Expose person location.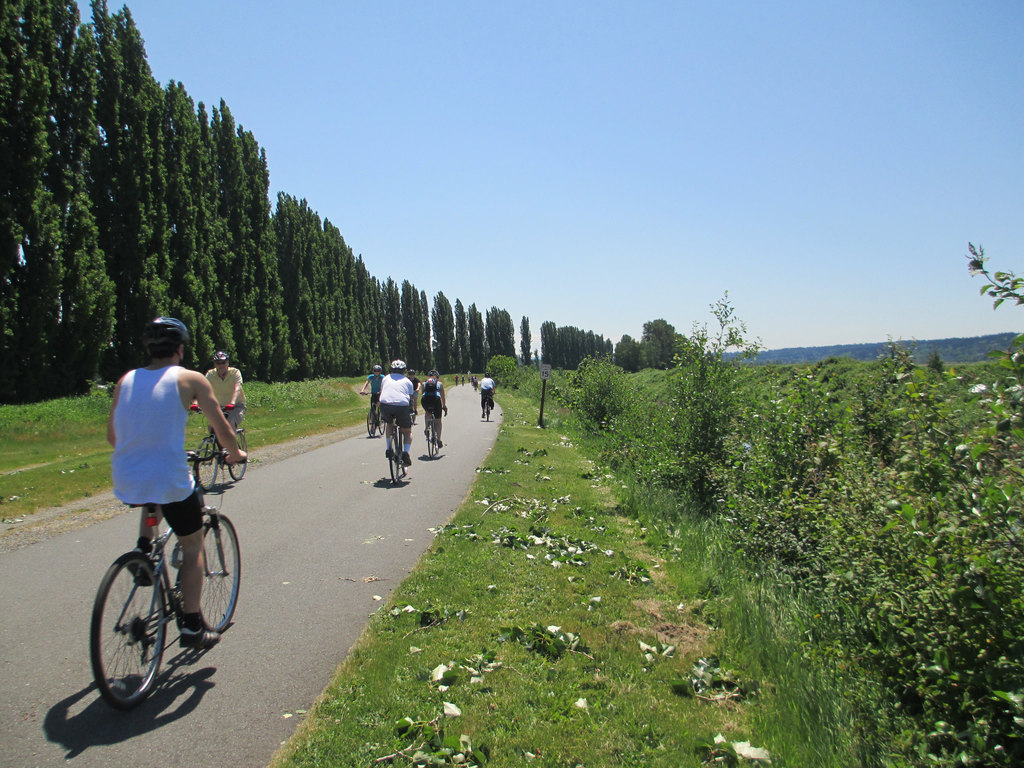
Exposed at [x1=360, y1=364, x2=386, y2=433].
